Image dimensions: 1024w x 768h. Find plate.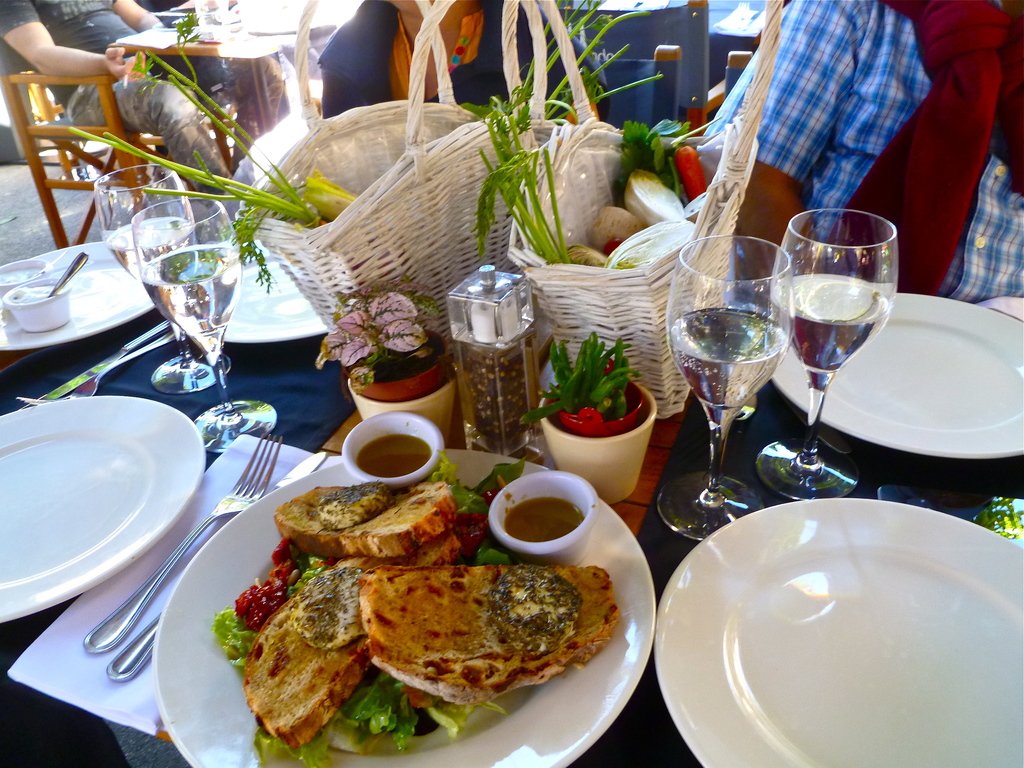
BBox(0, 239, 154, 352).
